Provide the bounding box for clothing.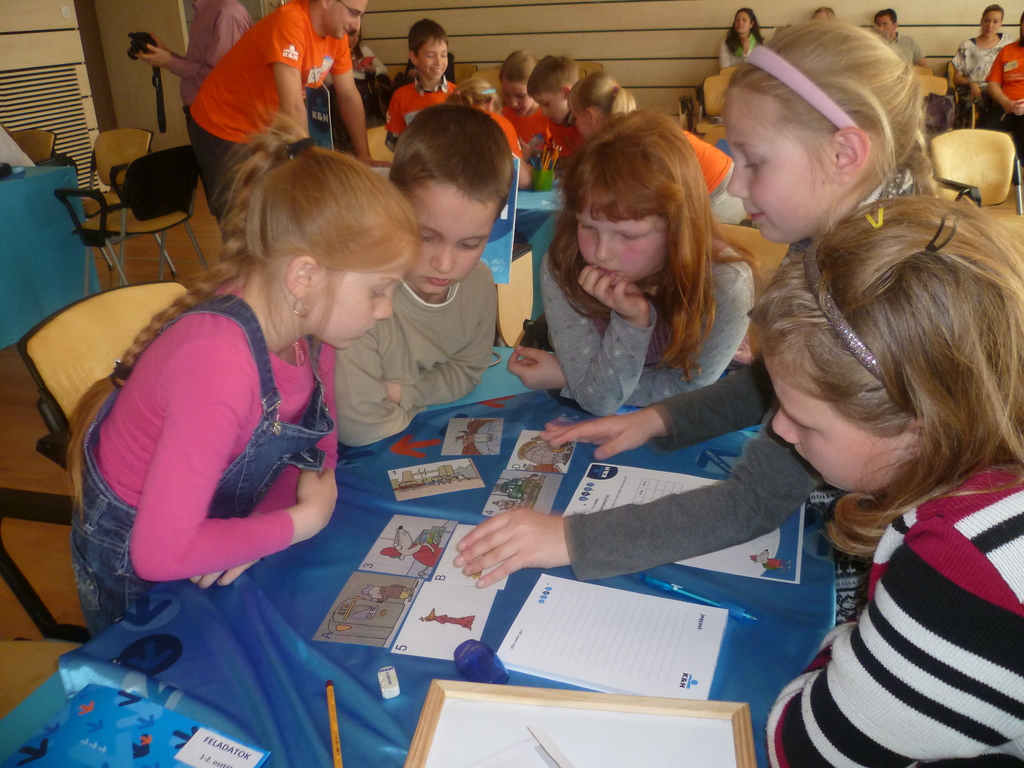
383:72:458:142.
